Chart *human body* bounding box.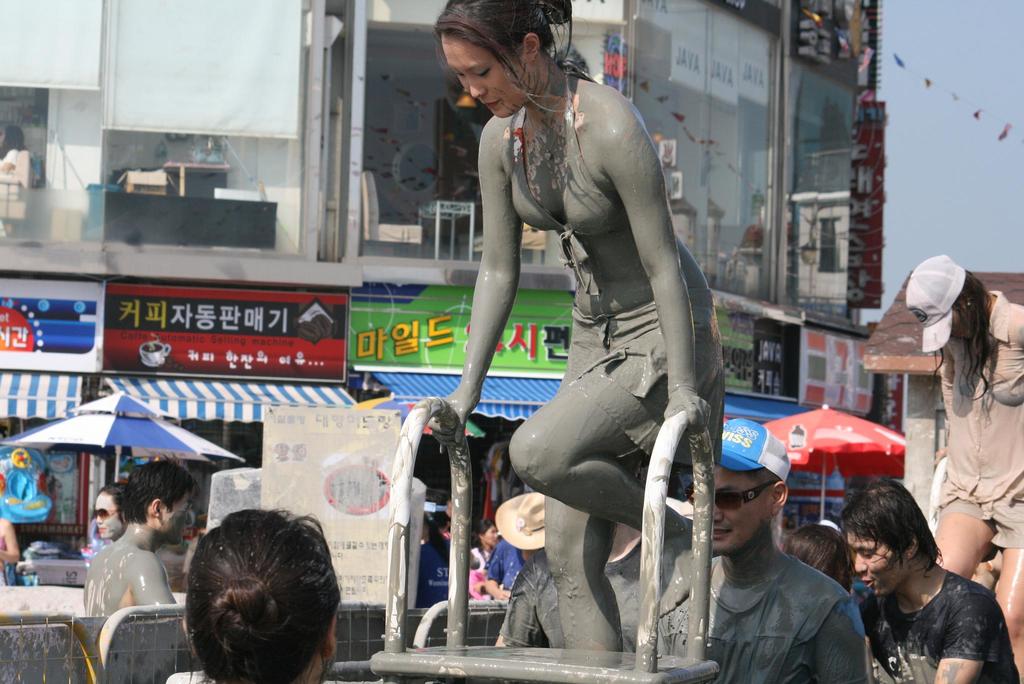
Charted: {"x1": 860, "y1": 566, "x2": 1018, "y2": 683}.
